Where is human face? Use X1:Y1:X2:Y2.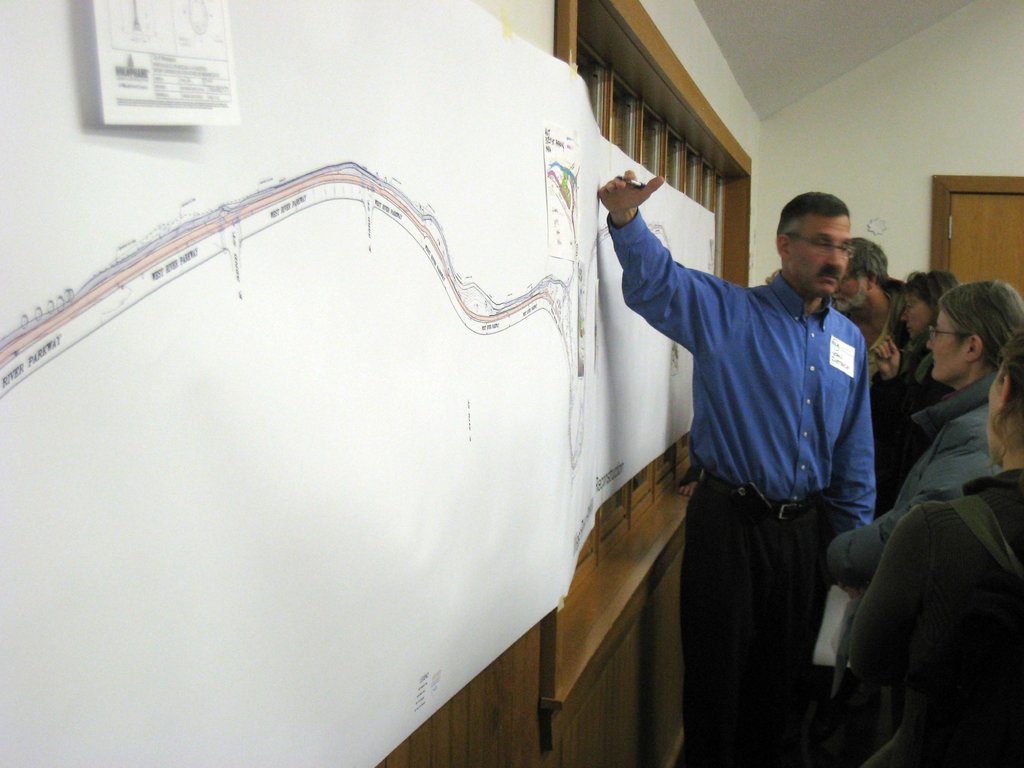
787:214:852:298.
